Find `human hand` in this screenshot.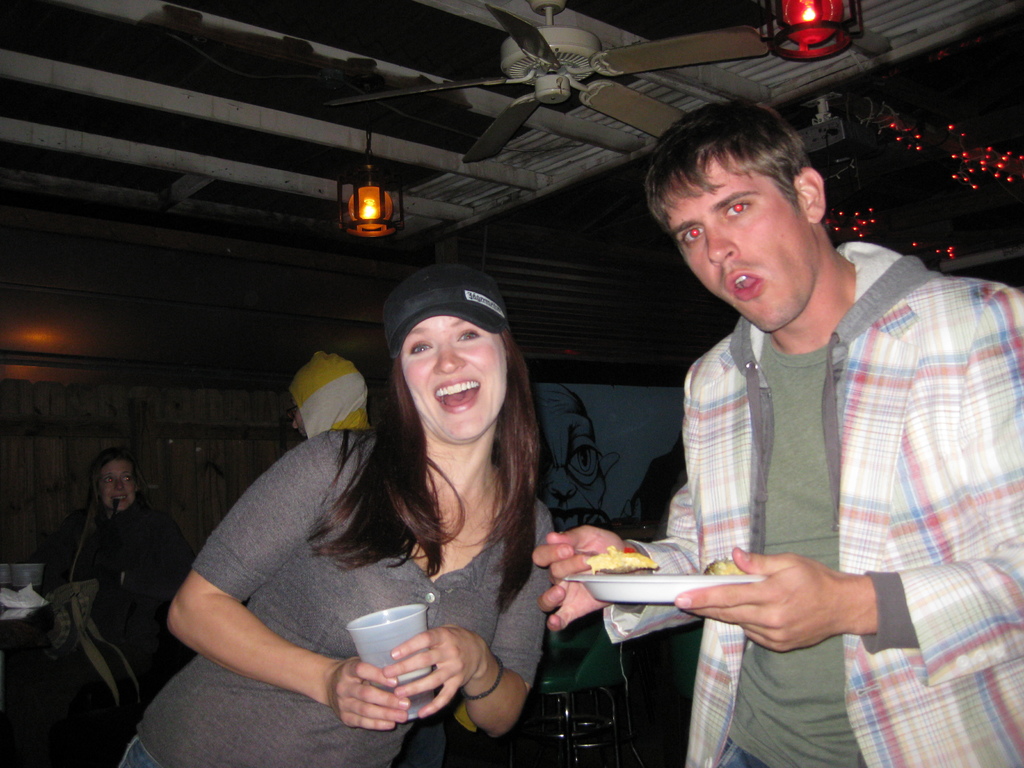
The bounding box for `human hand` is rect(323, 653, 412, 733).
